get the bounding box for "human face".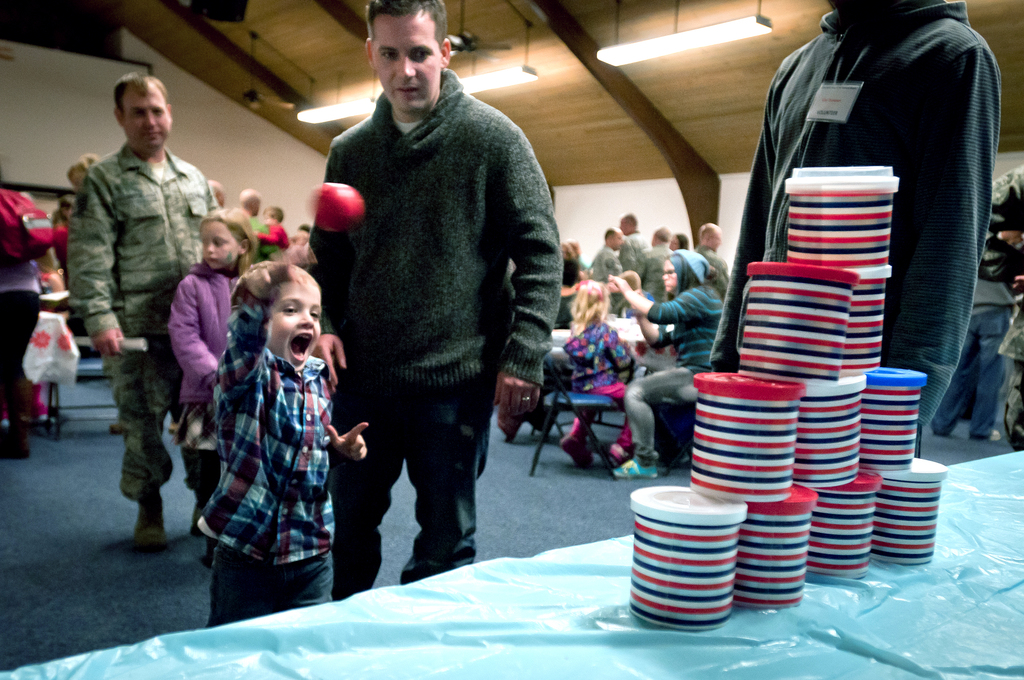
box(203, 222, 241, 270).
